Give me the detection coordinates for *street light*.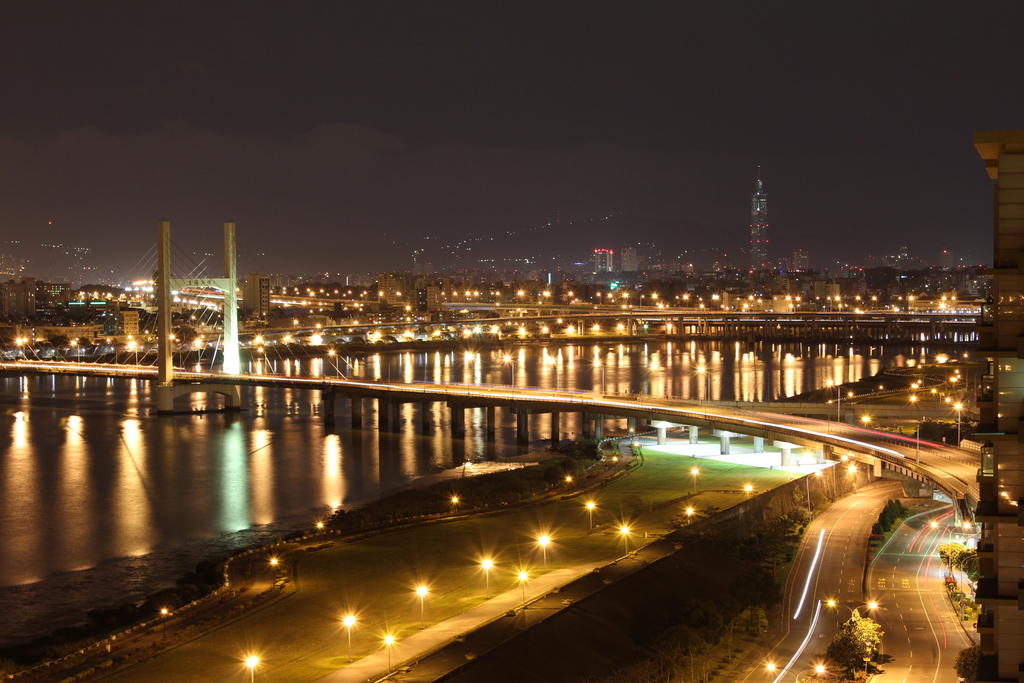
<box>410,579,431,633</box>.
